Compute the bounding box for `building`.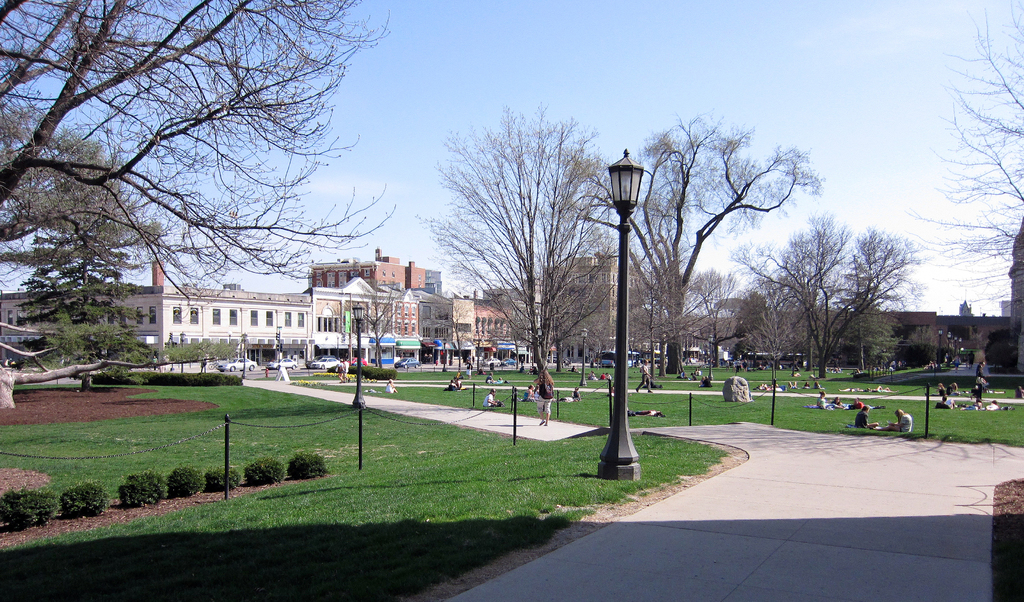
x1=0 y1=245 x2=525 y2=377.
